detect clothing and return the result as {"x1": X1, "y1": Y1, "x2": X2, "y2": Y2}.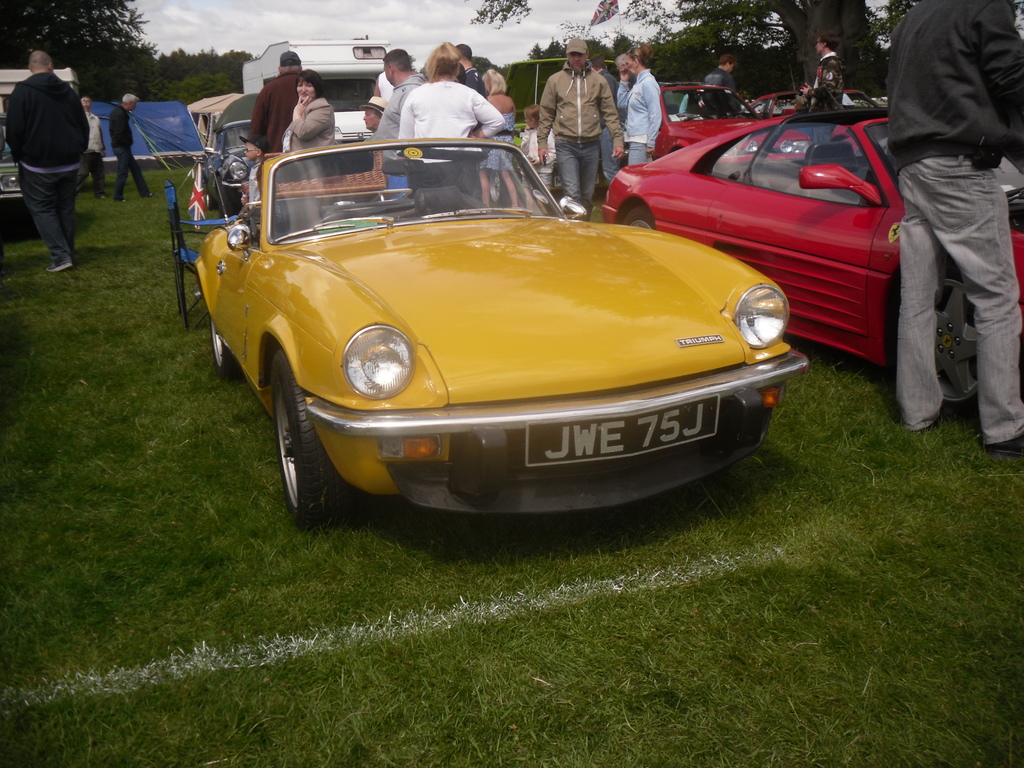
{"x1": 5, "y1": 72, "x2": 91, "y2": 266}.
